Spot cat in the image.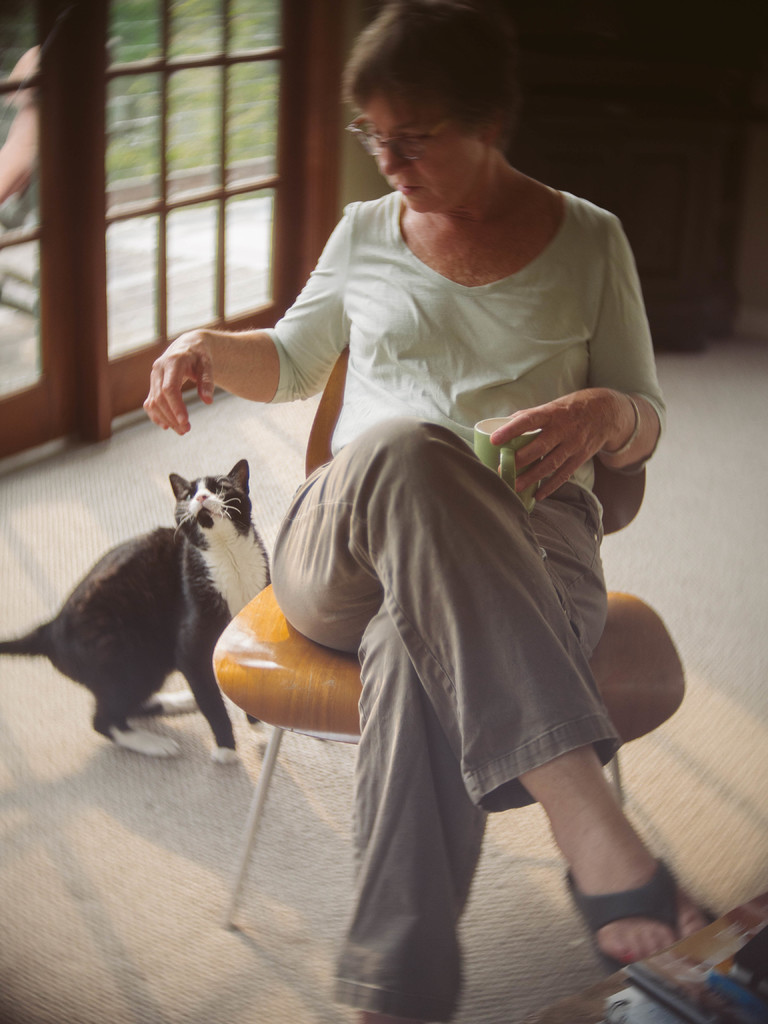
cat found at (0, 457, 269, 763).
